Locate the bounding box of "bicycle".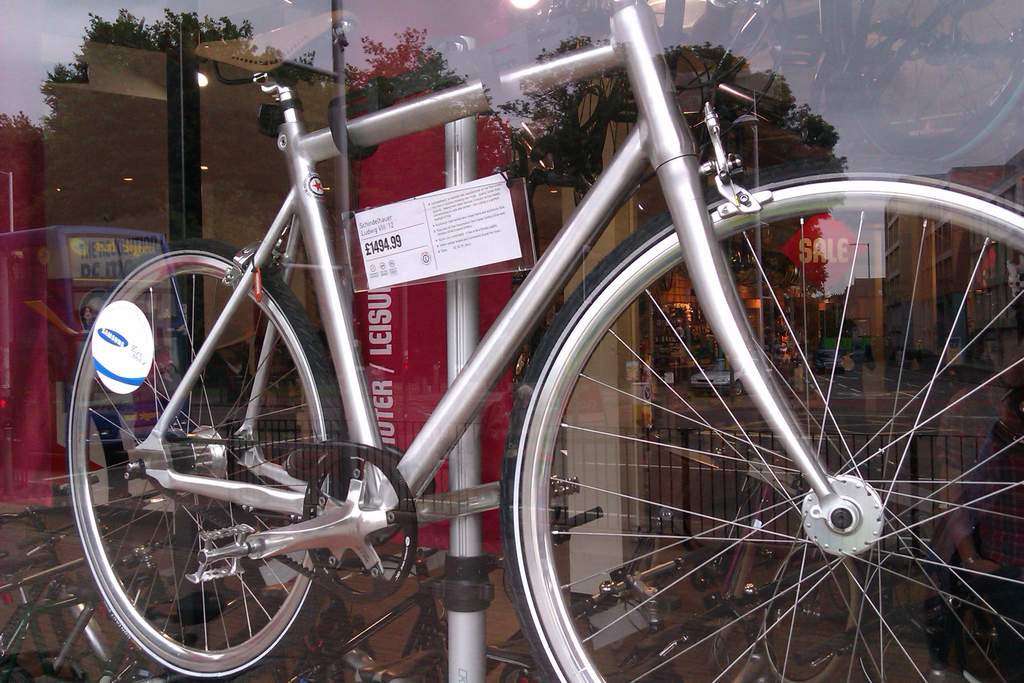
Bounding box: left=701, top=456, right=1021, bottom=682.
